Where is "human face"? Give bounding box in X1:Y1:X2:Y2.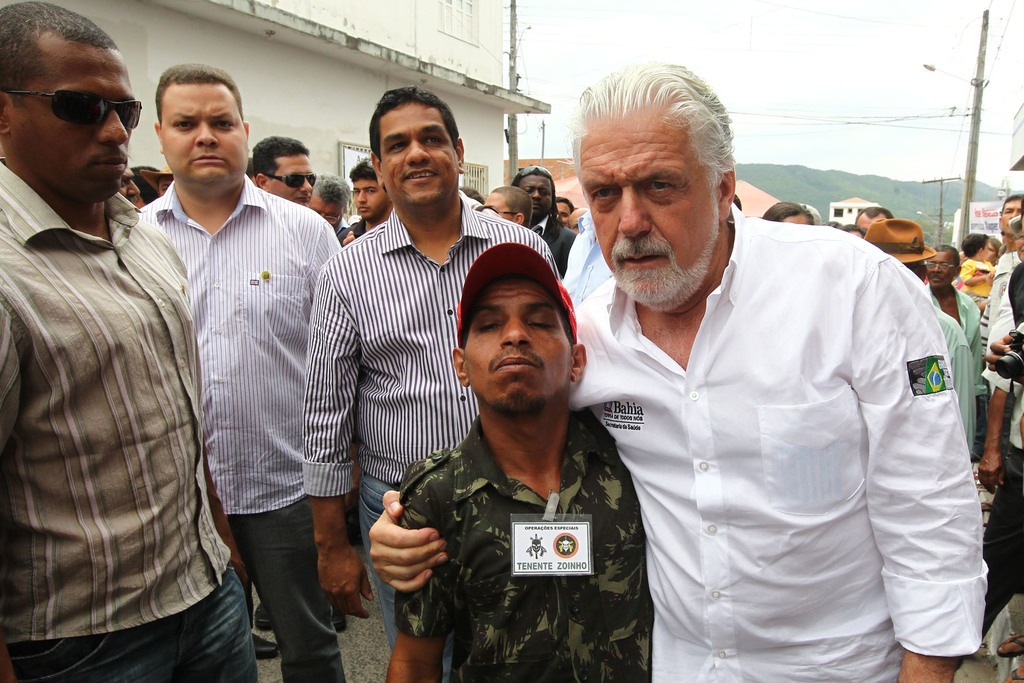
1002:199:1023:219.
